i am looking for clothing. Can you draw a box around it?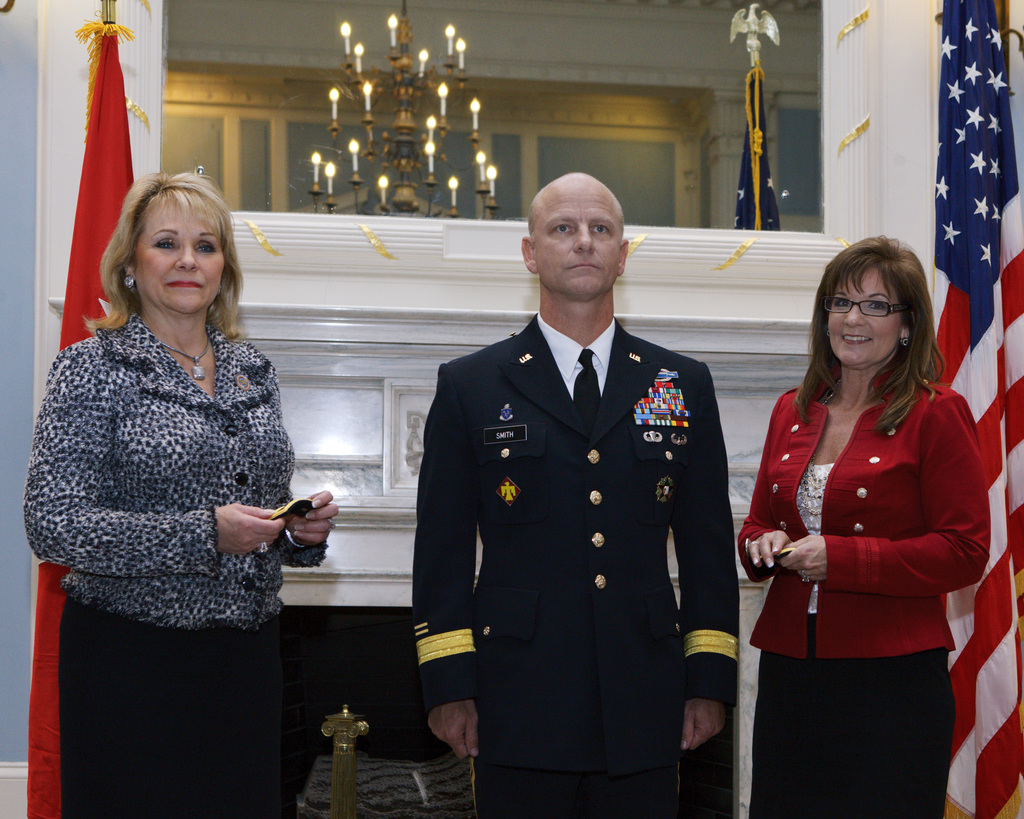
Sure, the bounding box is [left=737, top=365, right=998, bottom=660].
